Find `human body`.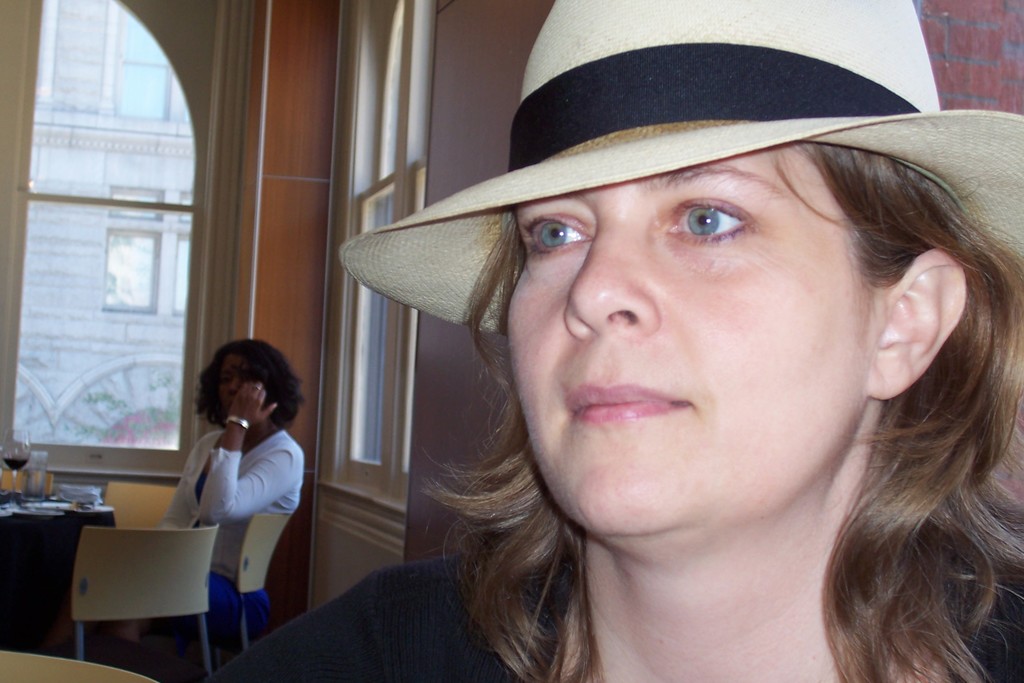
(200,0,1020,682).
